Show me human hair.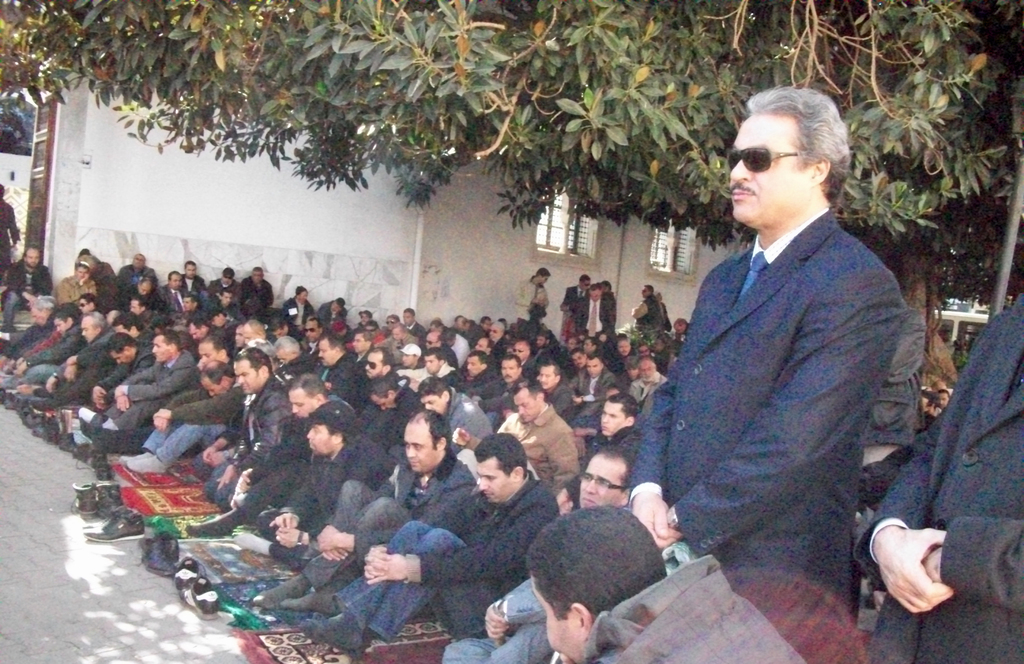
human hair is here: 499,354,519,371.
